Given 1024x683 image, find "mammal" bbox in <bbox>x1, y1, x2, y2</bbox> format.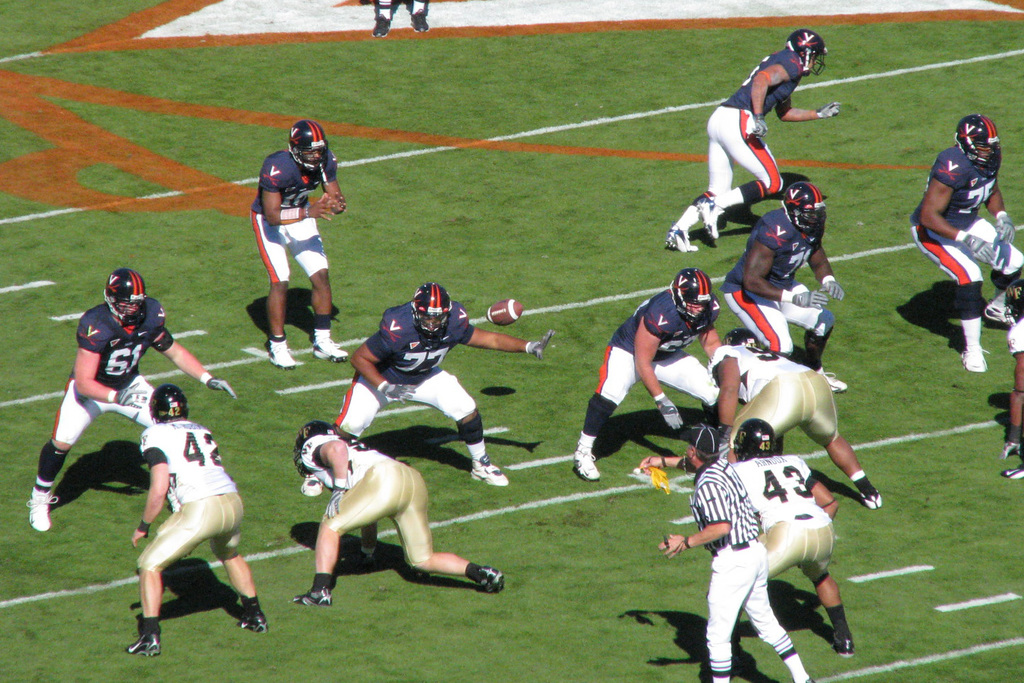
<bbox>641, 425, 810, 682</bbox>.
